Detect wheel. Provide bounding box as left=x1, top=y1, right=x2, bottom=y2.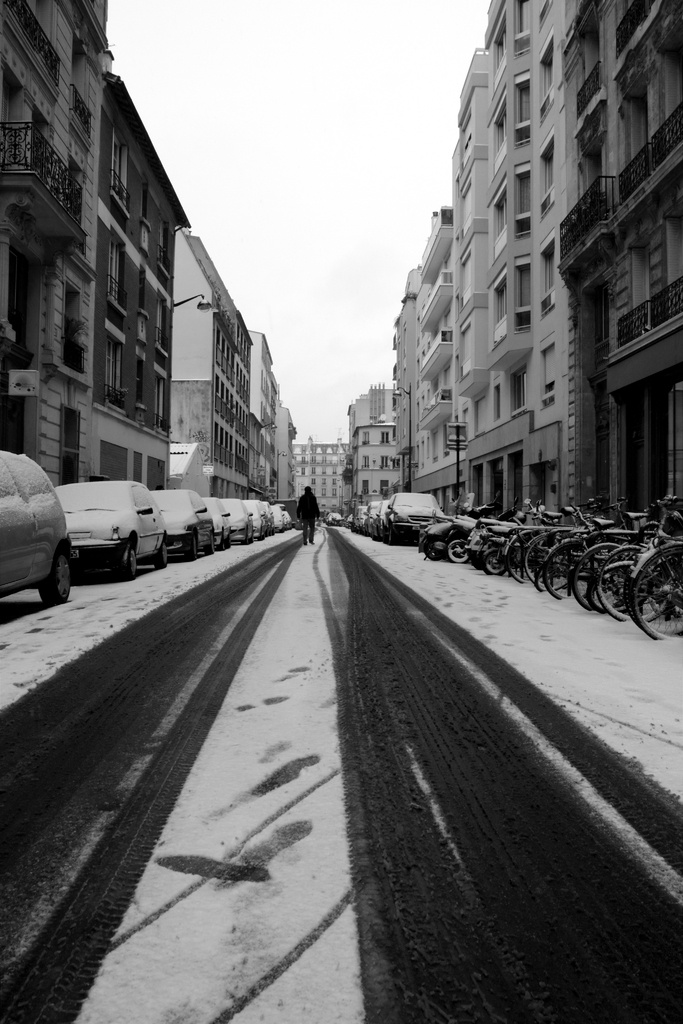
left=148, top=545, right=167, bottom=564.
